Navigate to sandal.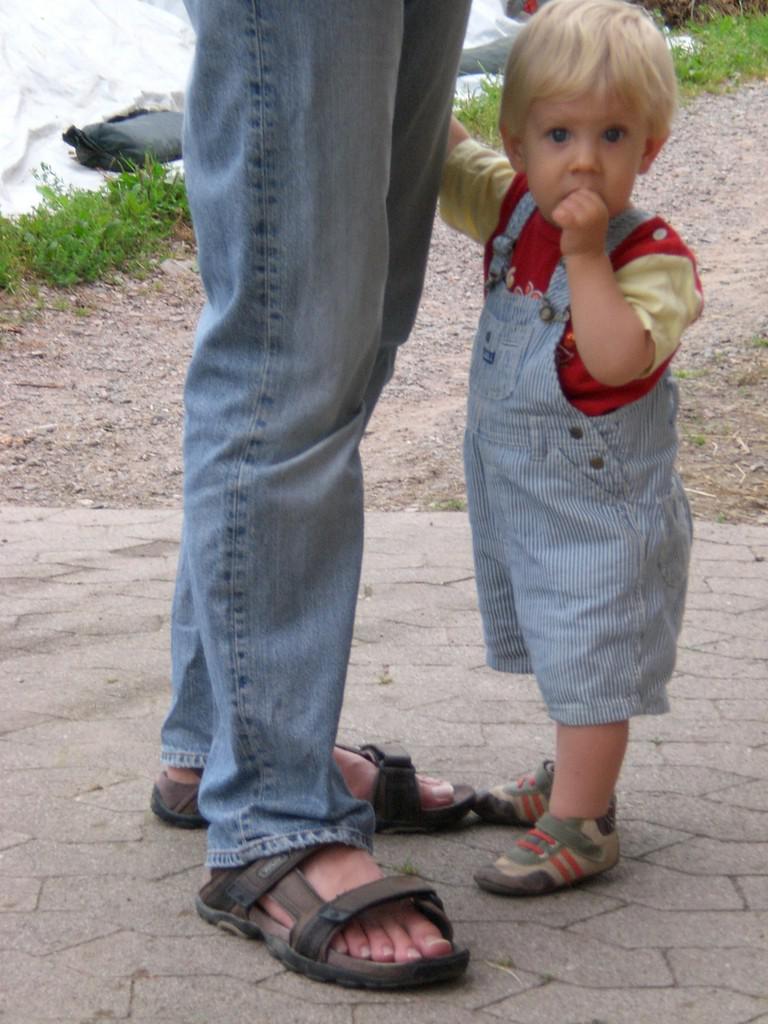
Navigation target: x1=196, y1=748, x2=502, y2=990.
